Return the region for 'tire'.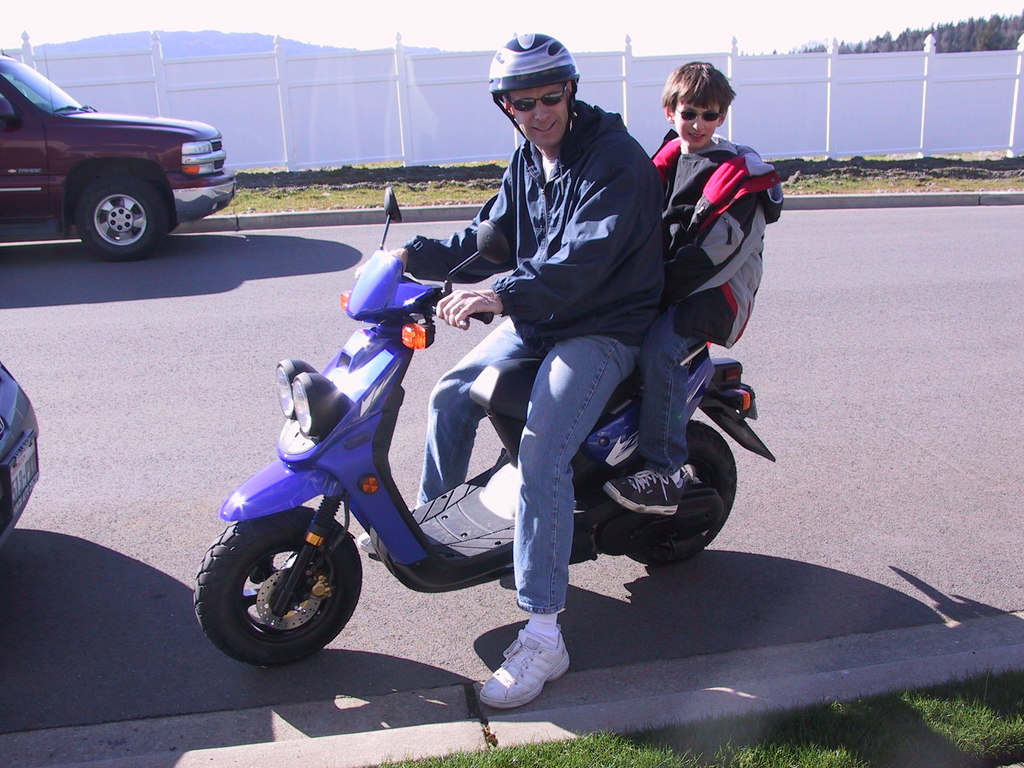
[71, 162, 173, 260].
